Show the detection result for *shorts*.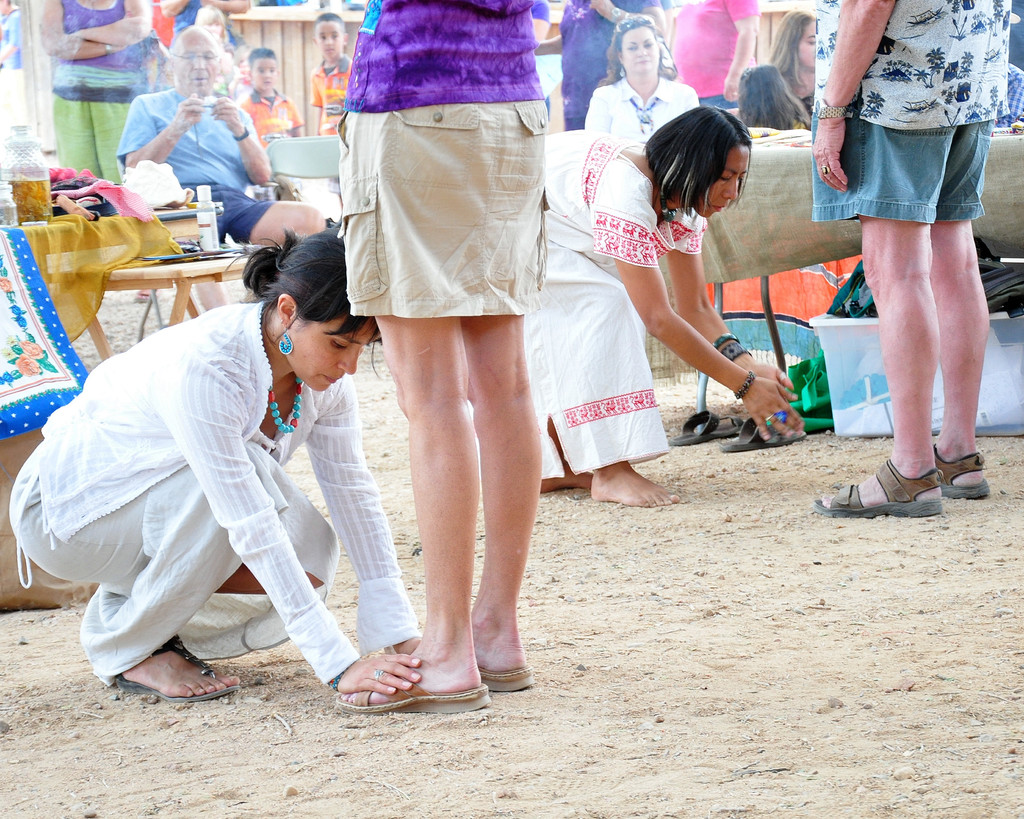
[51, 98, 129, 184].
